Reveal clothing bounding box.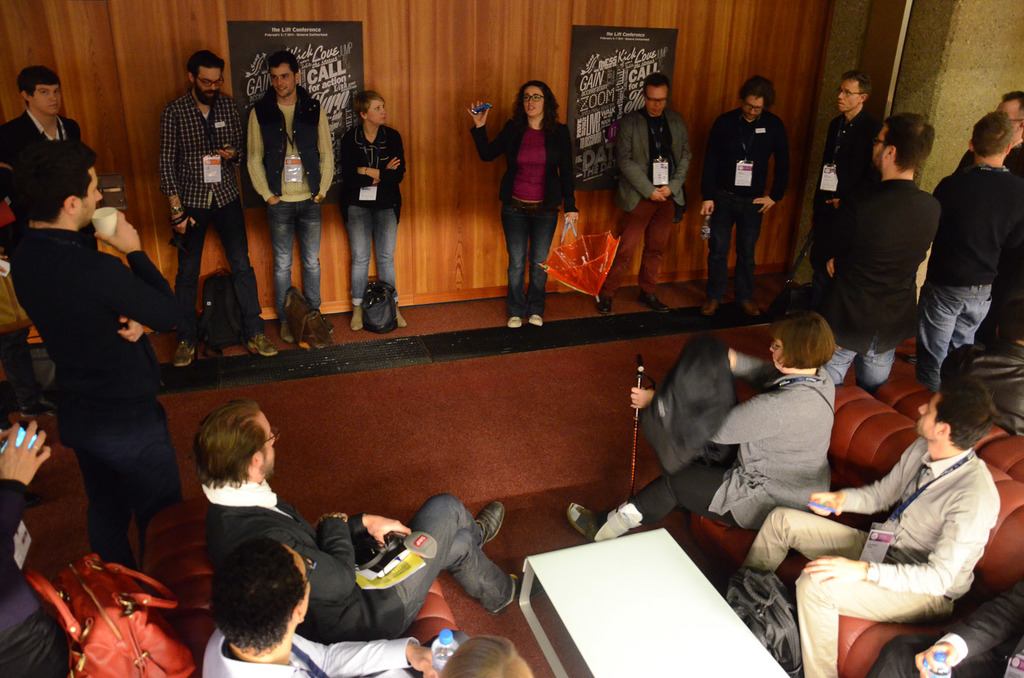
Revealed: [left=740, top=436, right=1001, bottom=677].
